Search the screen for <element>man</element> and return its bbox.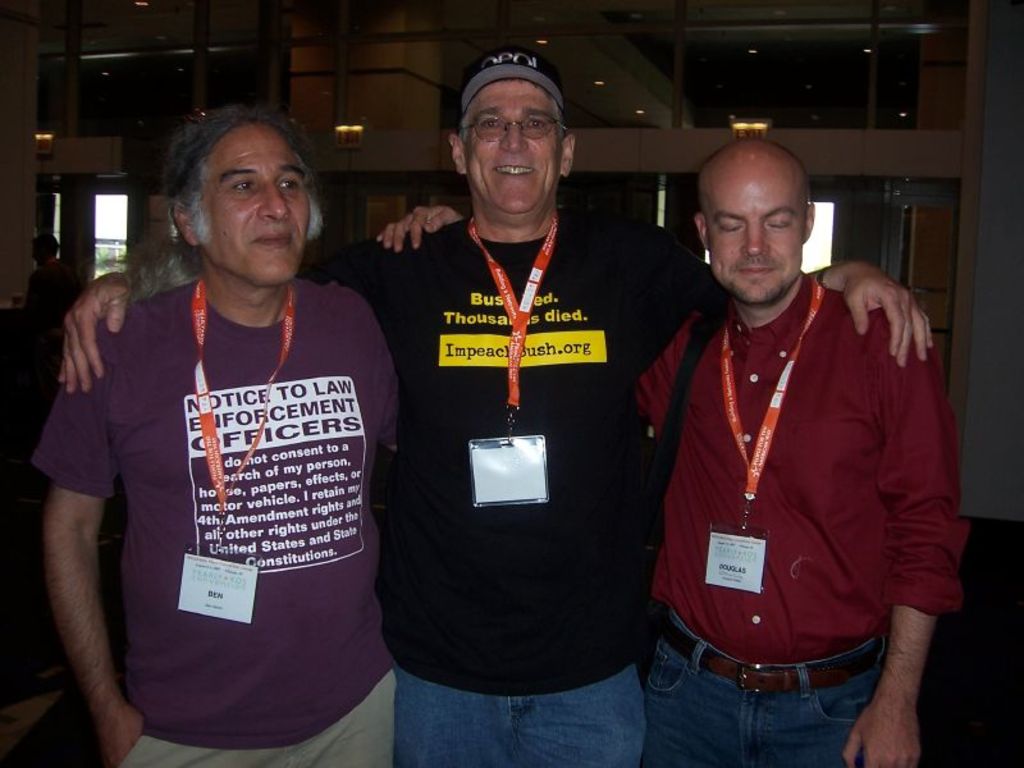
Found: (x1=54, y1=42, x2=934, y2=767).
